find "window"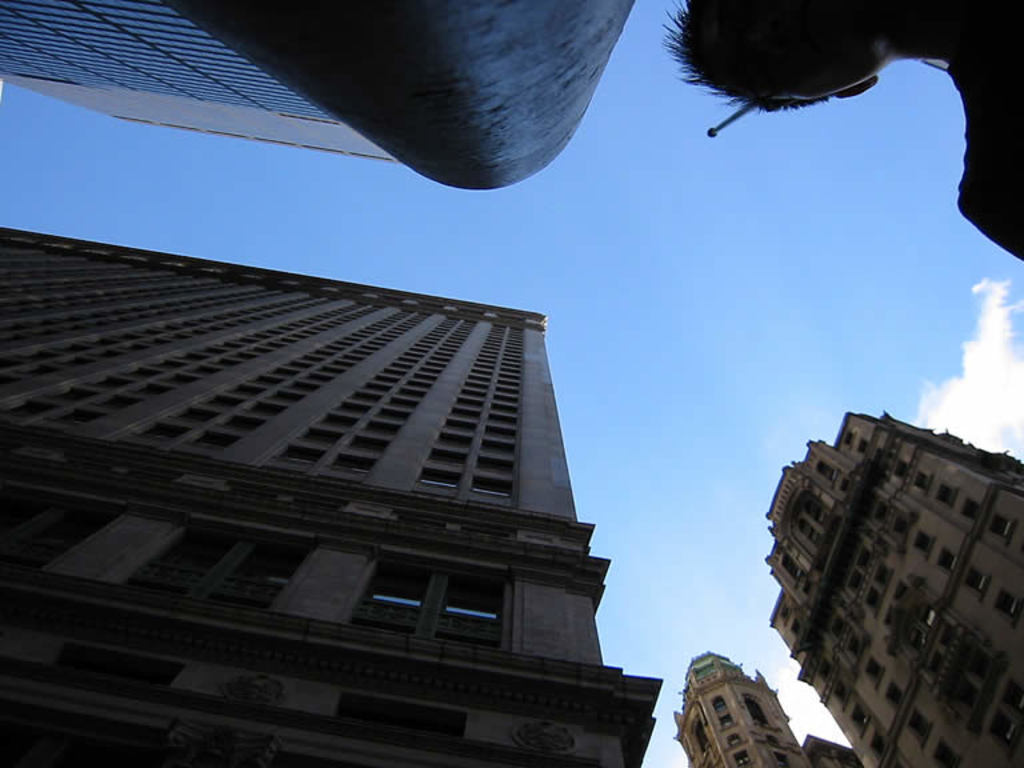
detection(349, 559, 516, 653)
